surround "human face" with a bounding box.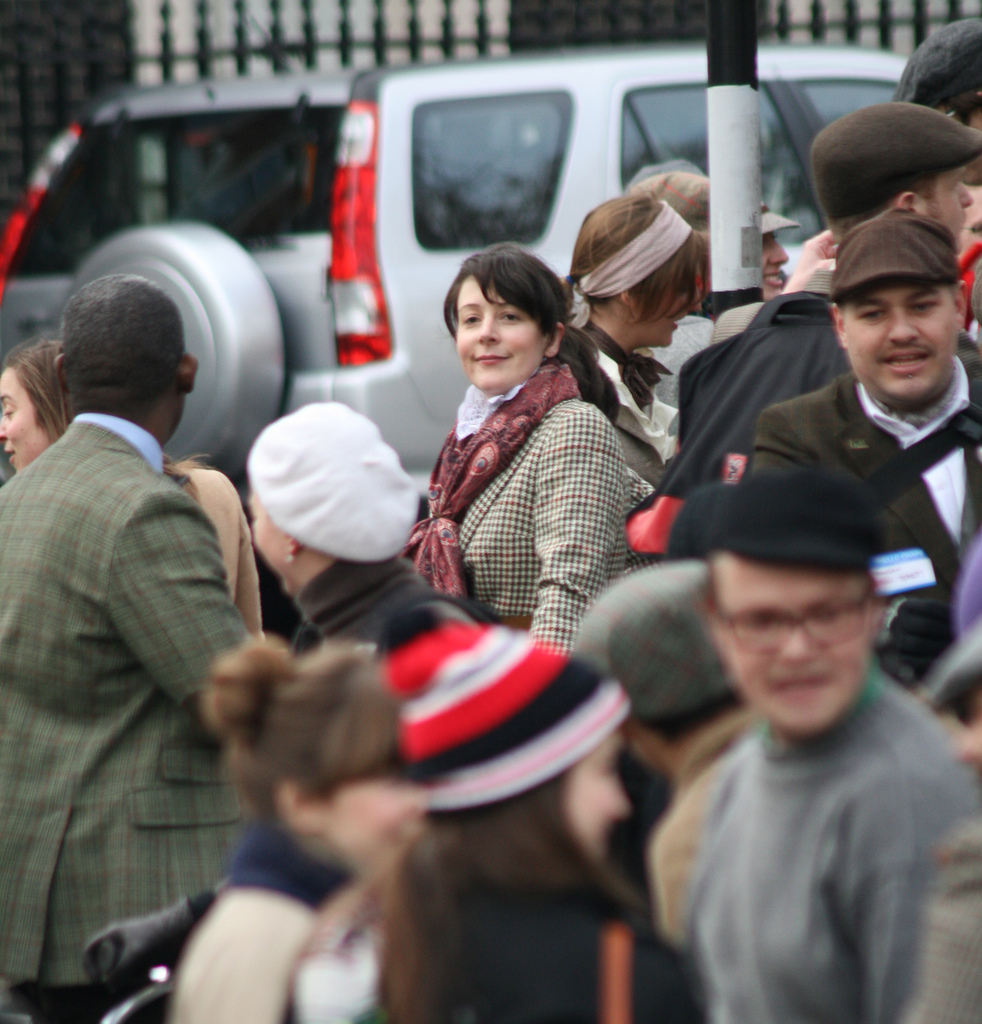
(x1=565, y1=739, x2=628, y2=863).
